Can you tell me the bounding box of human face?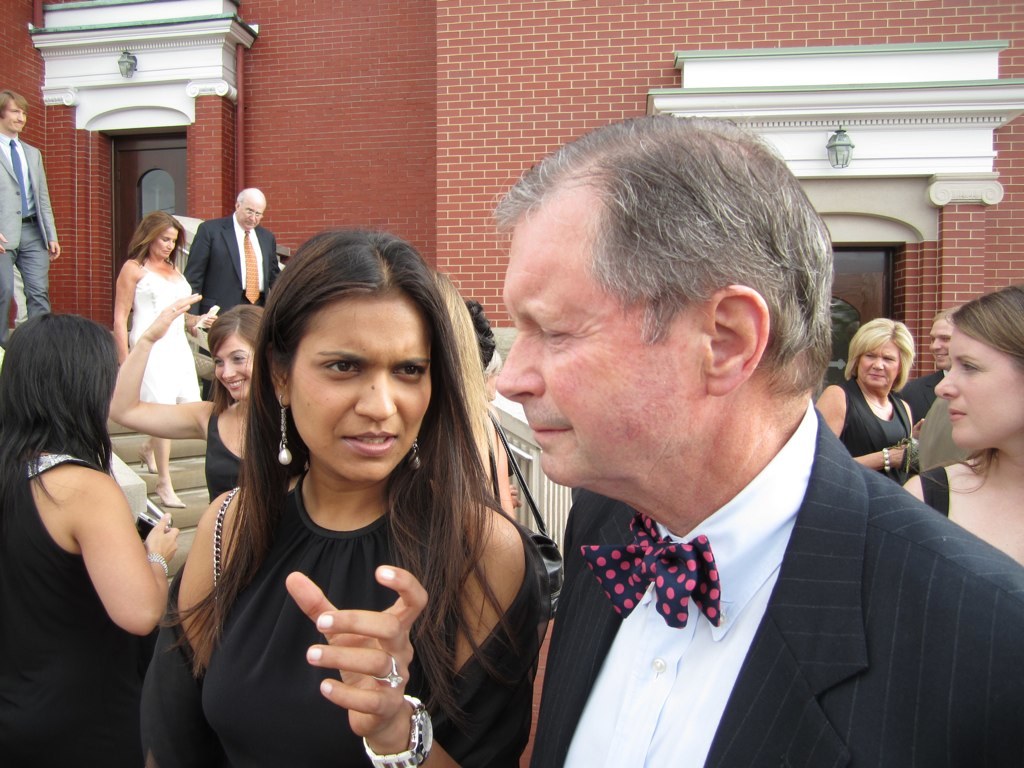
bbox(292, 294, 432, 482).
